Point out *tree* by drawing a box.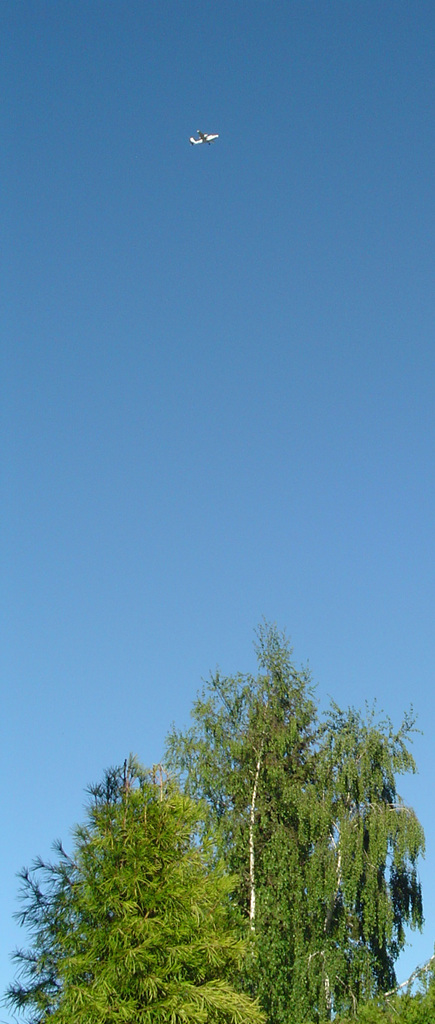
x1=59 y1=642 x2=423 y2=1002.
